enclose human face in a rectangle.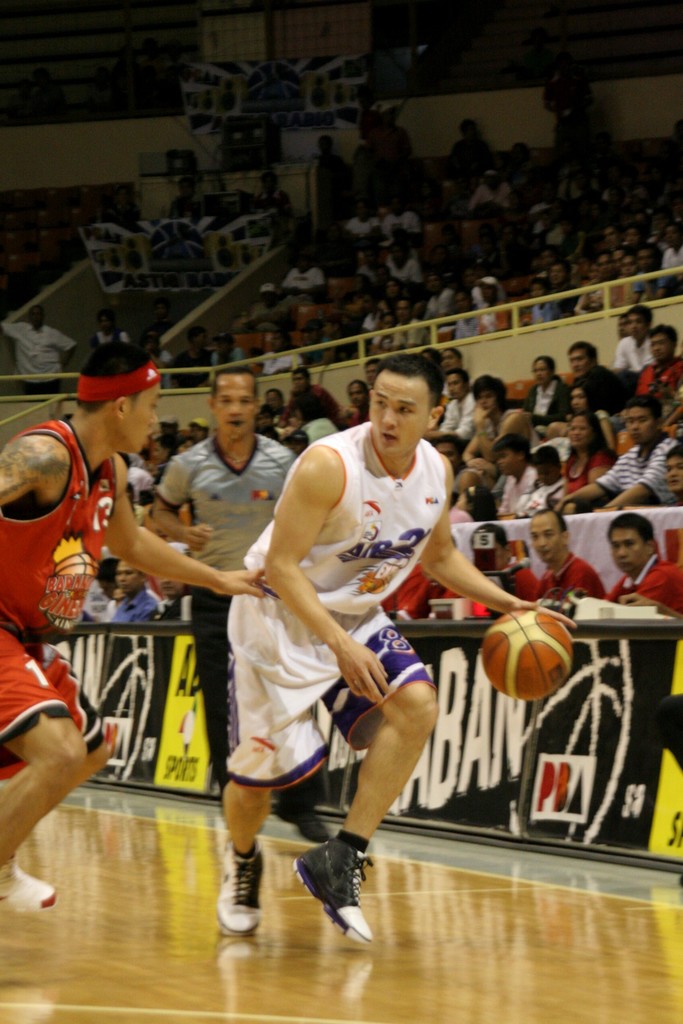
530 515 561 562.
